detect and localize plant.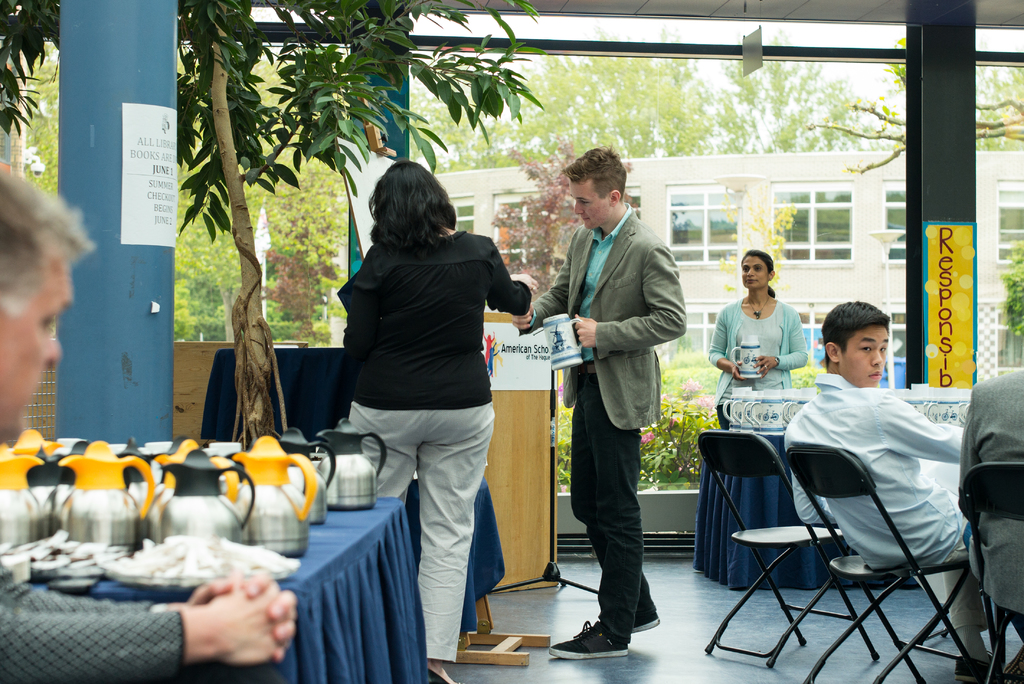
Localized at 620, 380, 731, 489.
